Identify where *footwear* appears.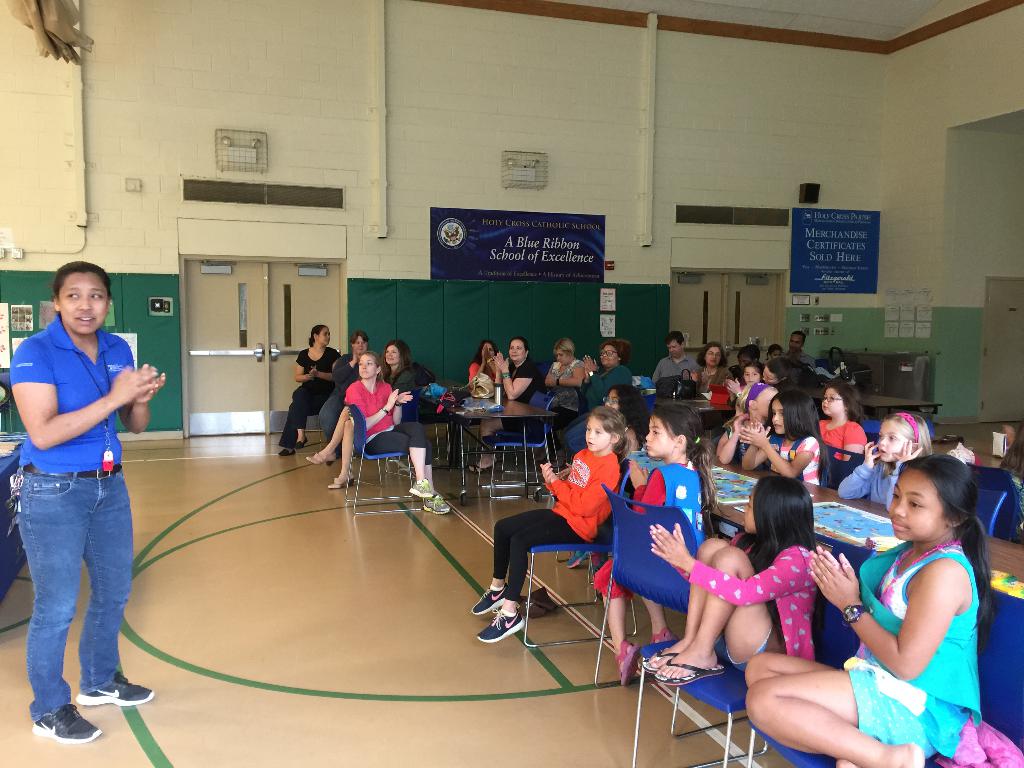
Appears at region(477, 604, 525, 646).
